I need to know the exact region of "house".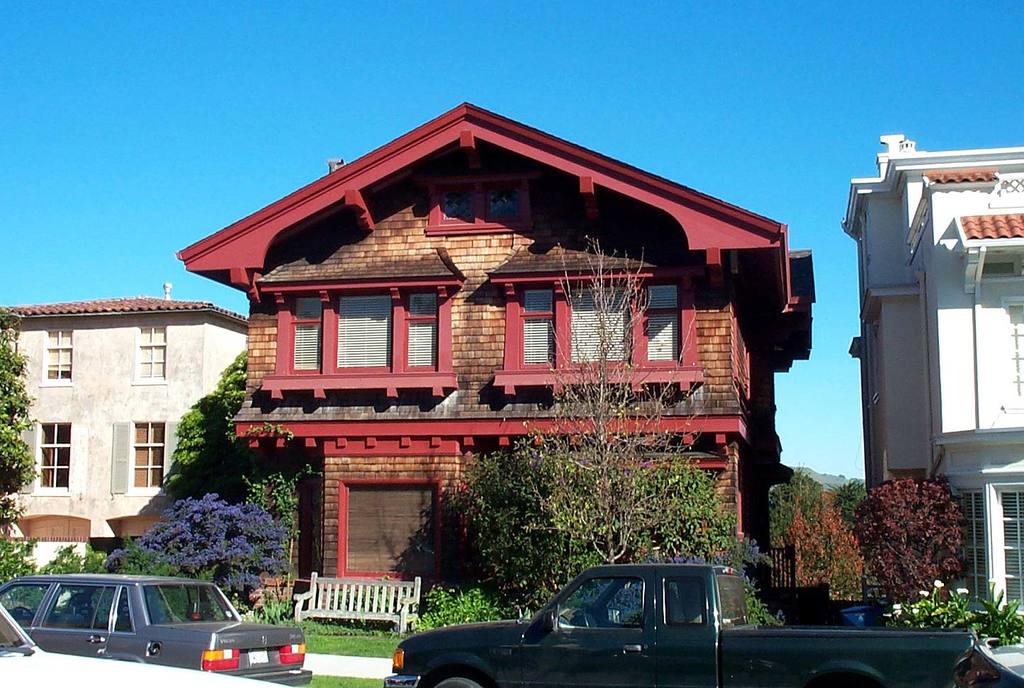
Region: BBox(838, 132, 1023, 628).
